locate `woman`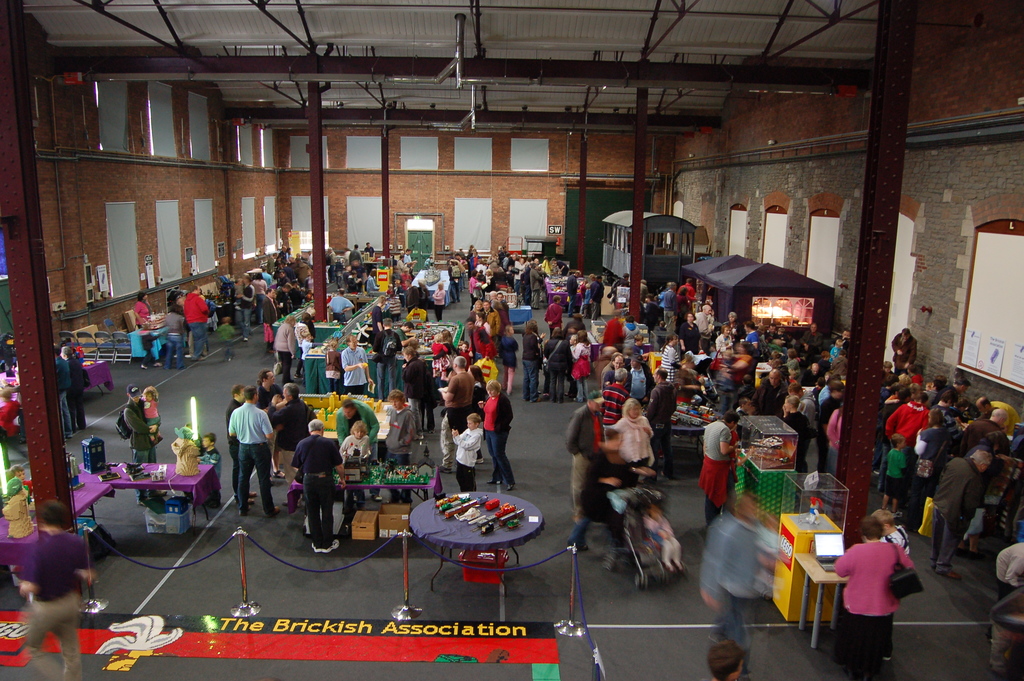
<box>660,334,682,381</box>
